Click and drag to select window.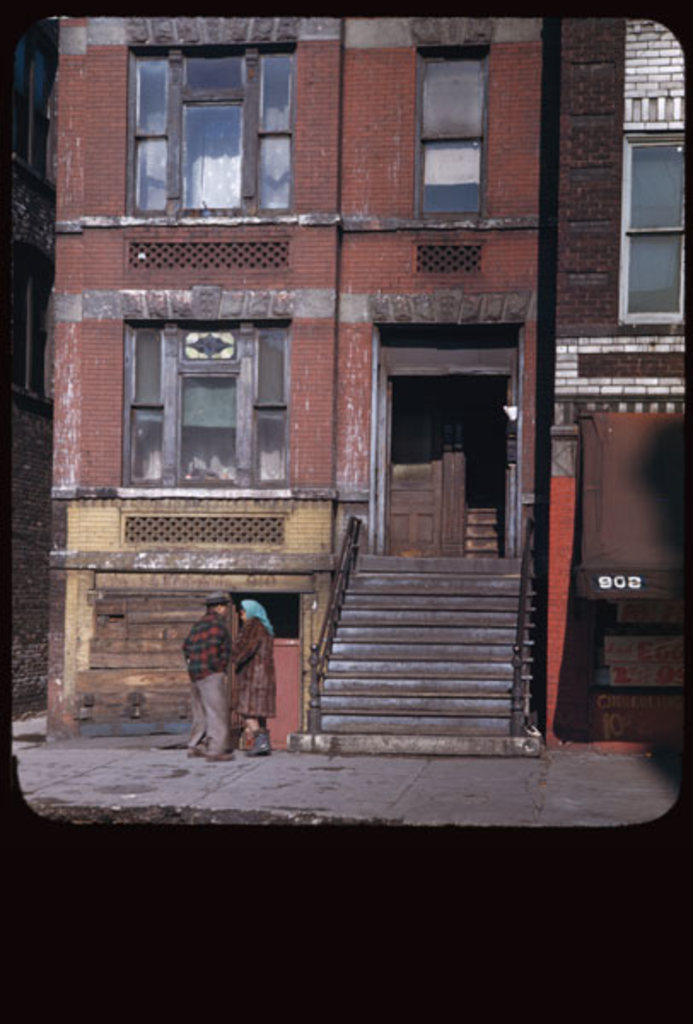
Selection: [633,137,684,314].
